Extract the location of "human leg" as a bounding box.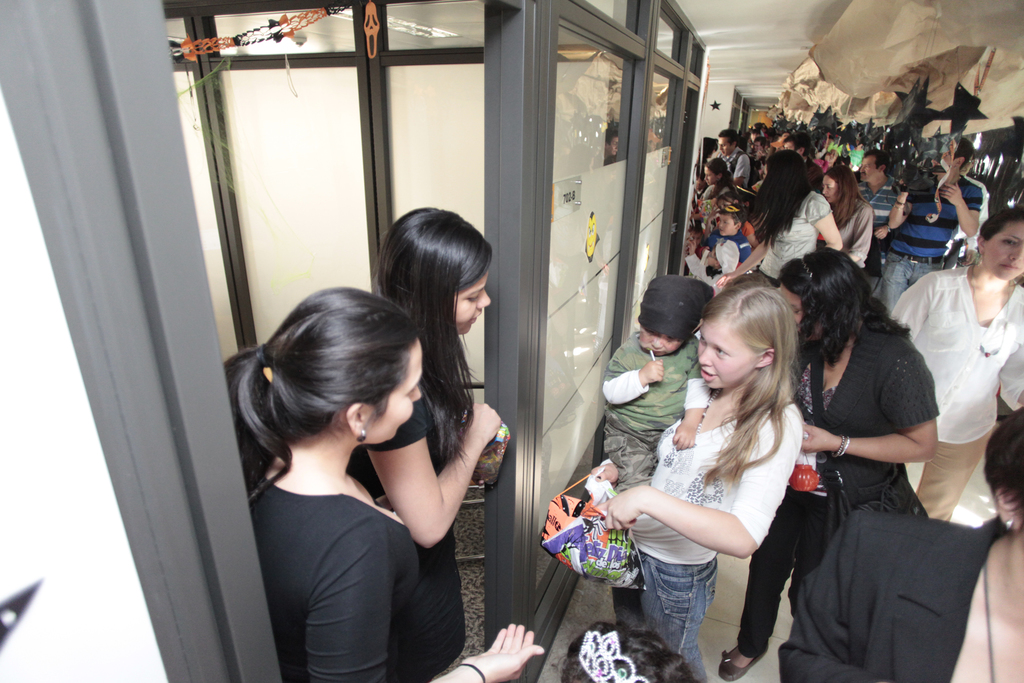
x1=618 y1=562 x2=706 y2=682.
